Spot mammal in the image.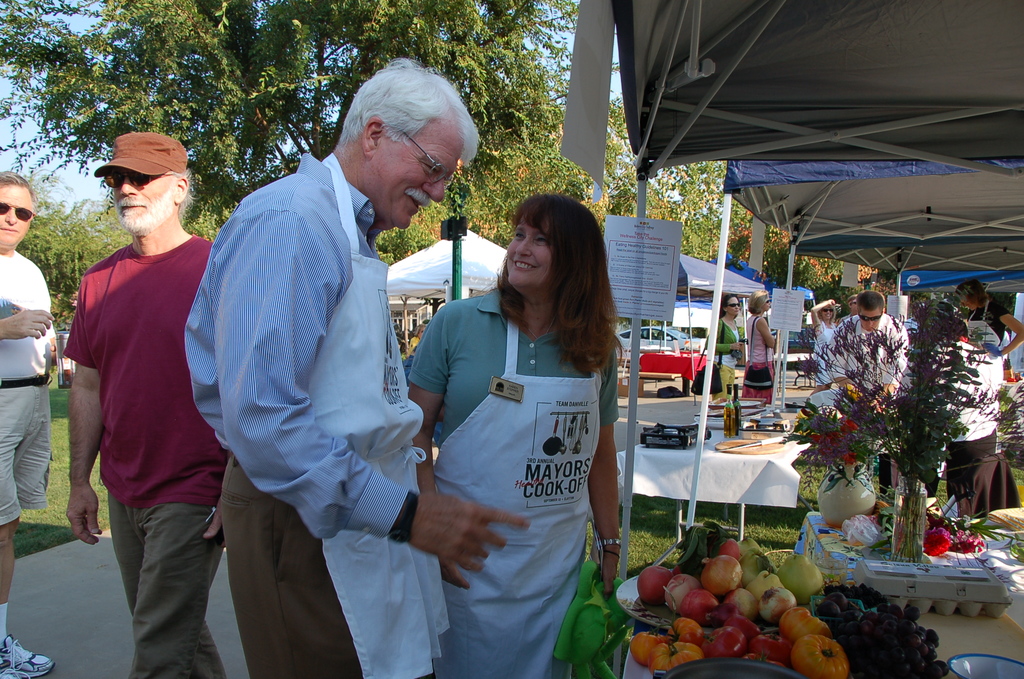
mammal found at Rect(403, 197, 640, 660).
